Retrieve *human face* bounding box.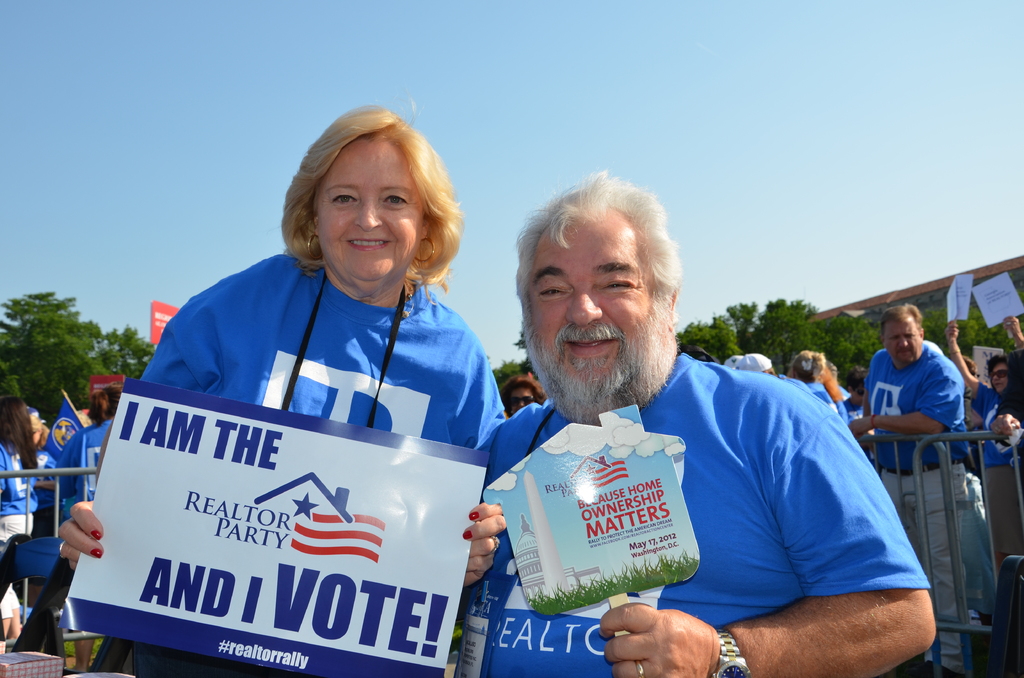
Bounding box: detection(888, 318, 925, 364).
